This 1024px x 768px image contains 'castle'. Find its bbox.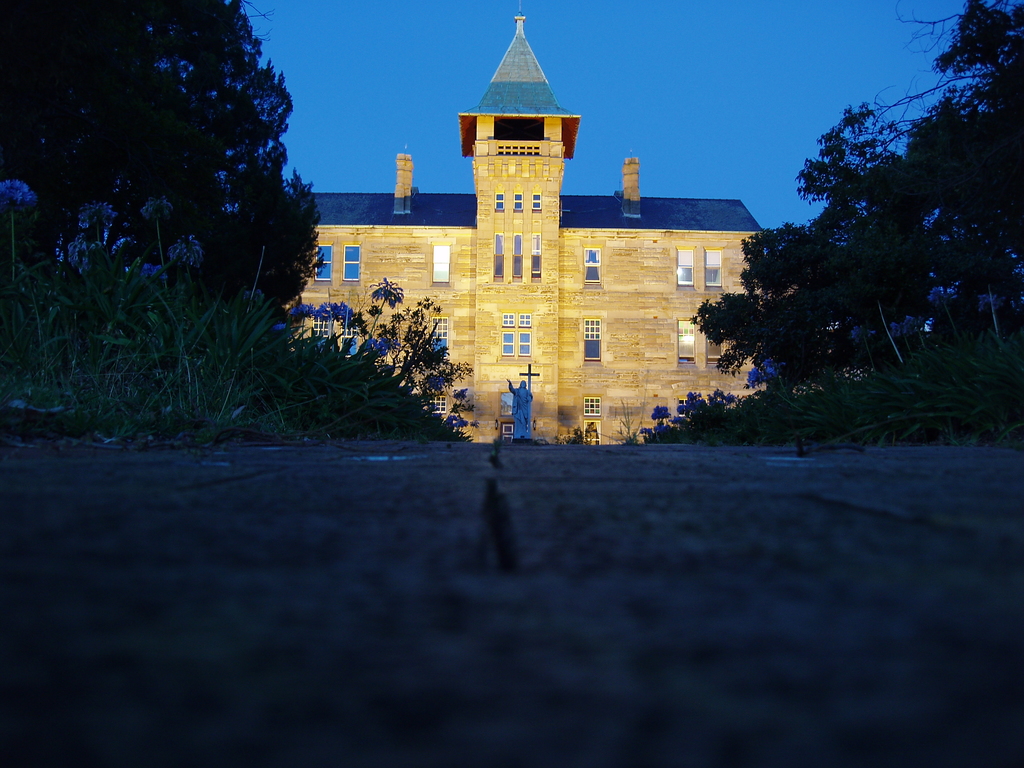
<region>284, 20, 790, 446</region>.
